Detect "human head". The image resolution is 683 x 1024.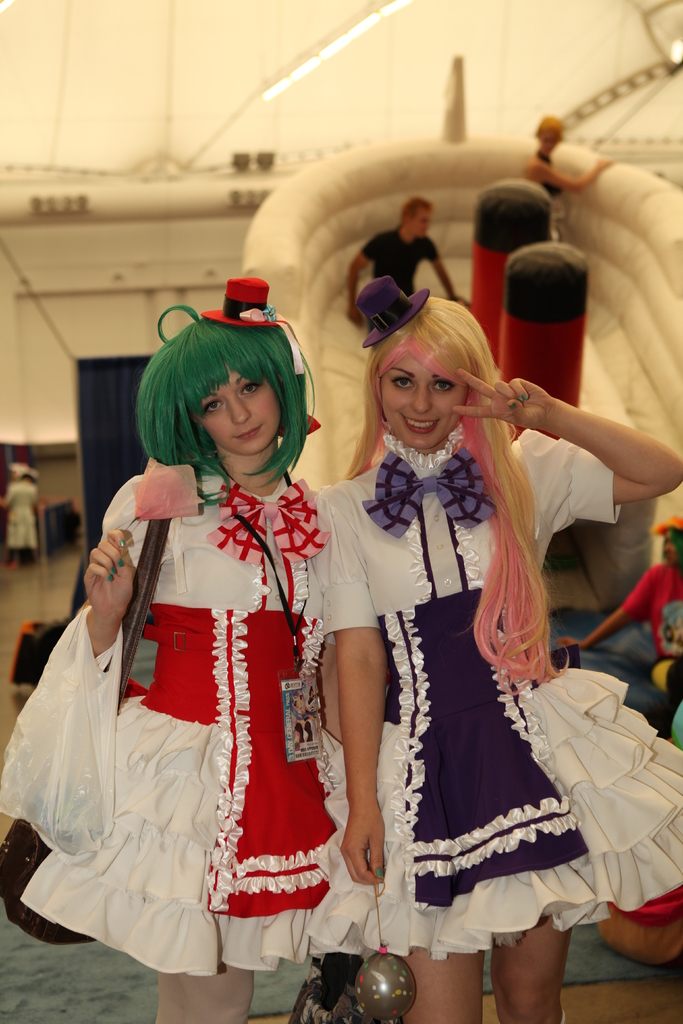
[176,337,281,459].
